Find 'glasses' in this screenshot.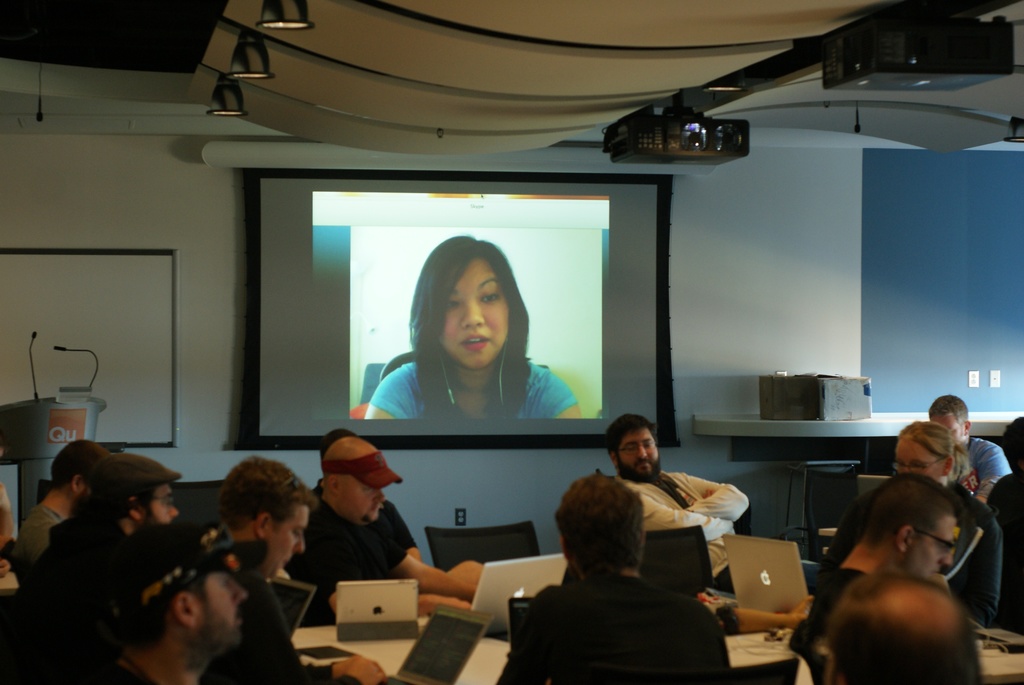
The bounding box for 'glasses' is rect(892, 457, 938, 472).
